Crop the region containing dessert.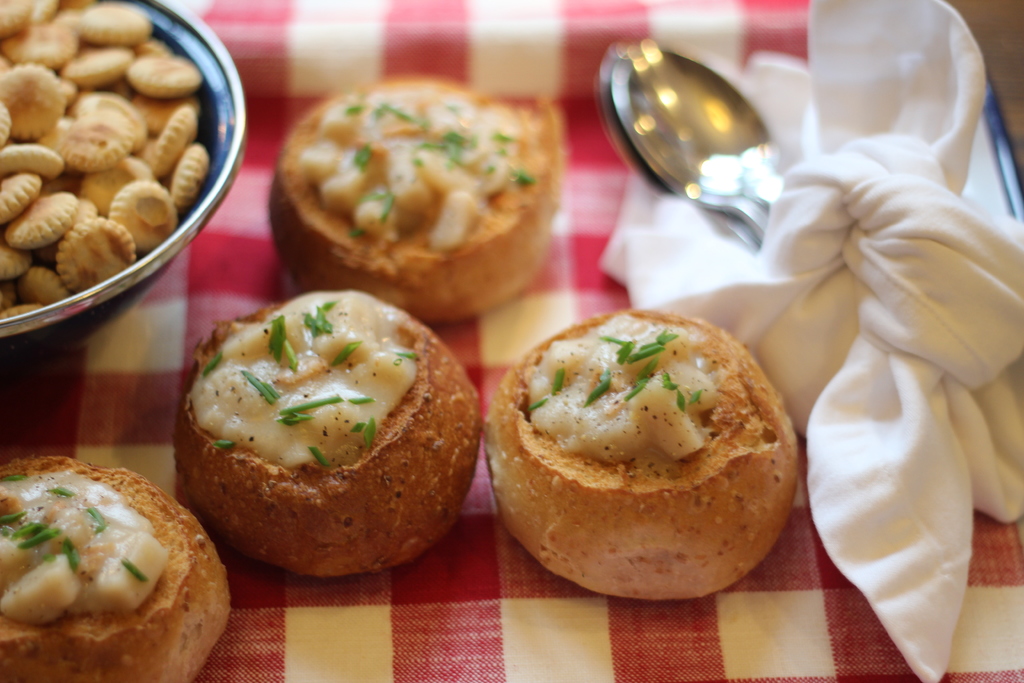
Crop region: bbox=[490, 305, 798, 611].
